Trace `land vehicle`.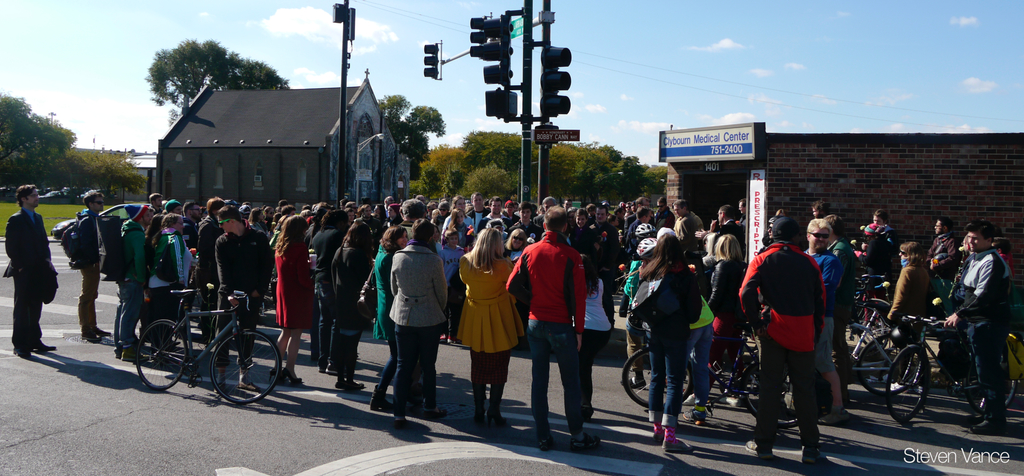
Traced to {"x1": 79, "y1": 188, "x2": 102, "y2": 208}.
